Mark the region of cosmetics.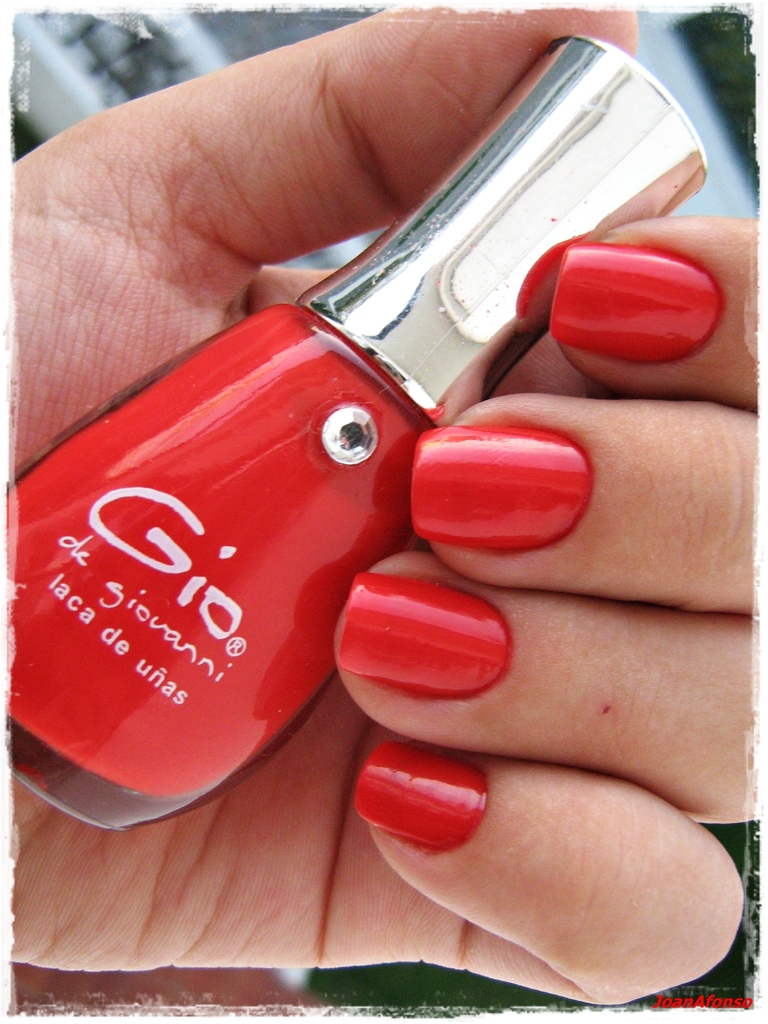
Region: [x1=0, y1=26, x2=715, y2=834].
